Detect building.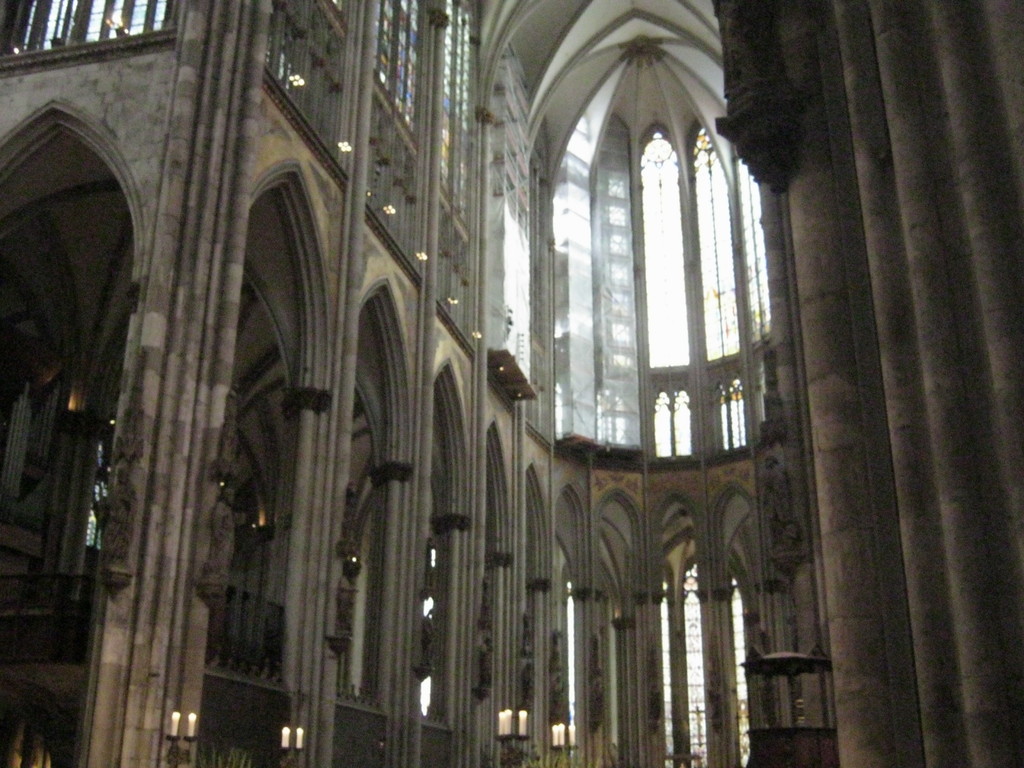
Detected at rect(0, 1, 1023, 767).
